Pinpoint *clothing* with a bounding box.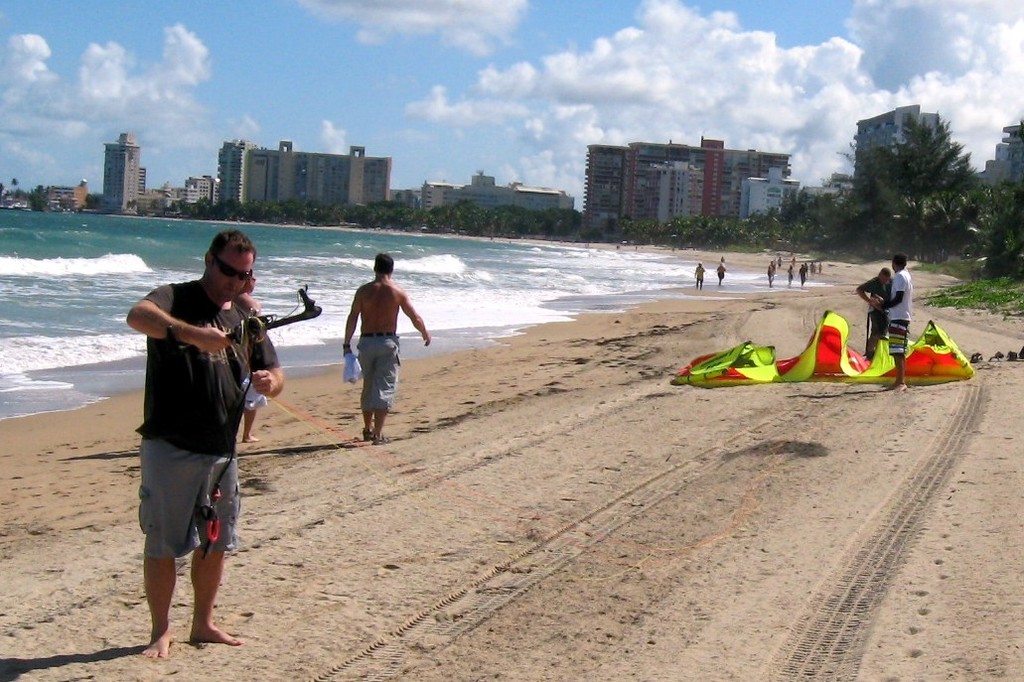
detection(130, 243, 259, 582).
